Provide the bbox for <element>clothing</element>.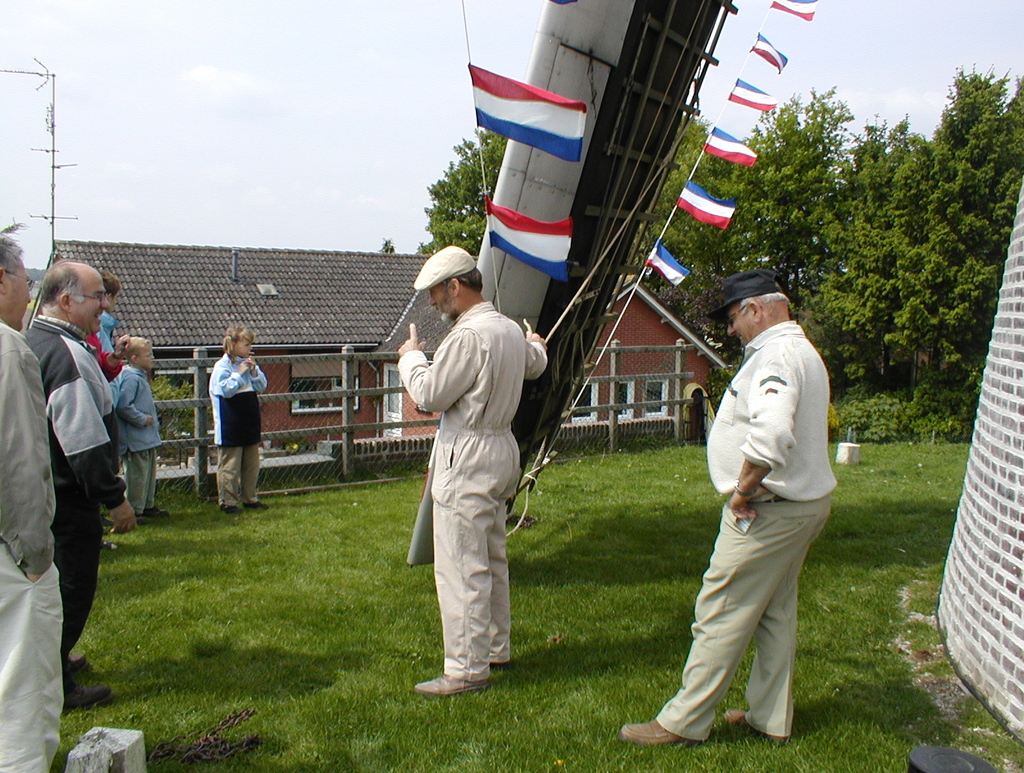
87,335,127,390.
